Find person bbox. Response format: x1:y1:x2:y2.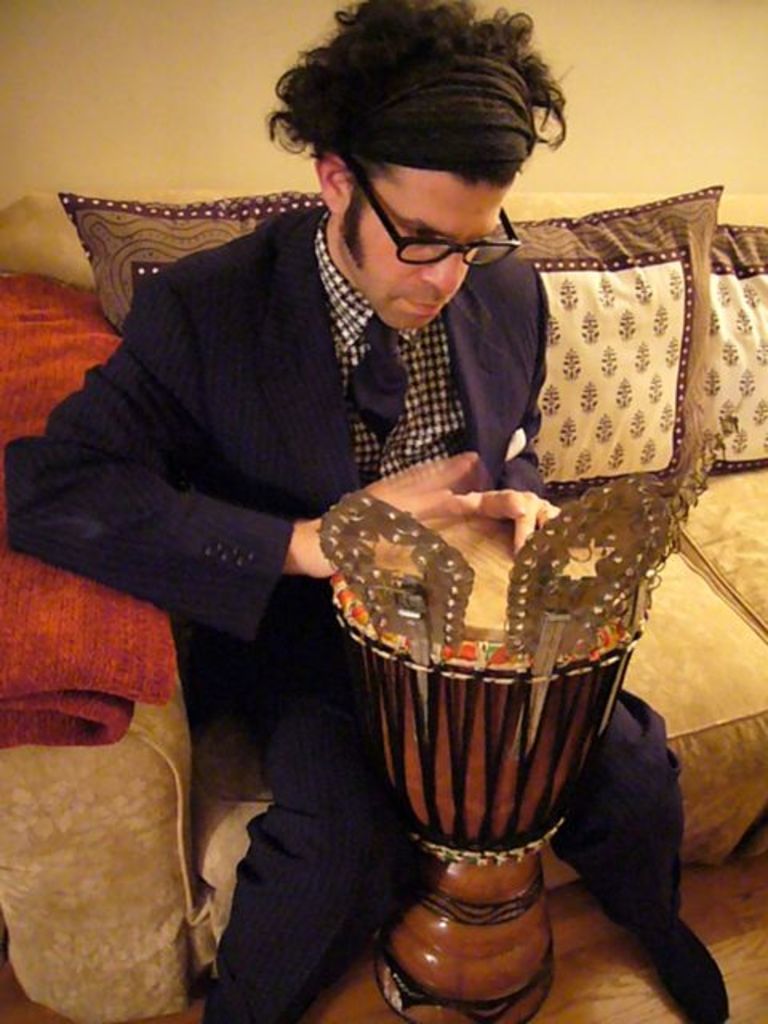
5:0:742:1022.
